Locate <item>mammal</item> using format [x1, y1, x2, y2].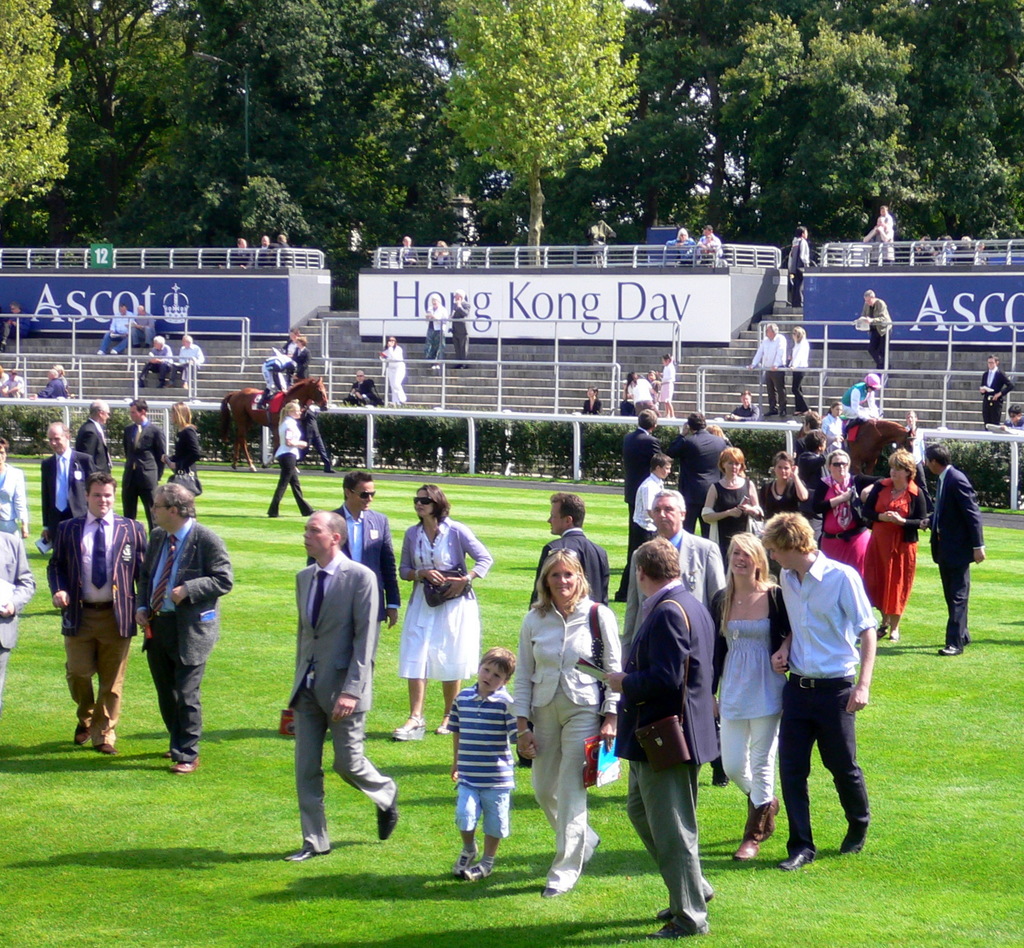
[901, 414, 932, 510].
